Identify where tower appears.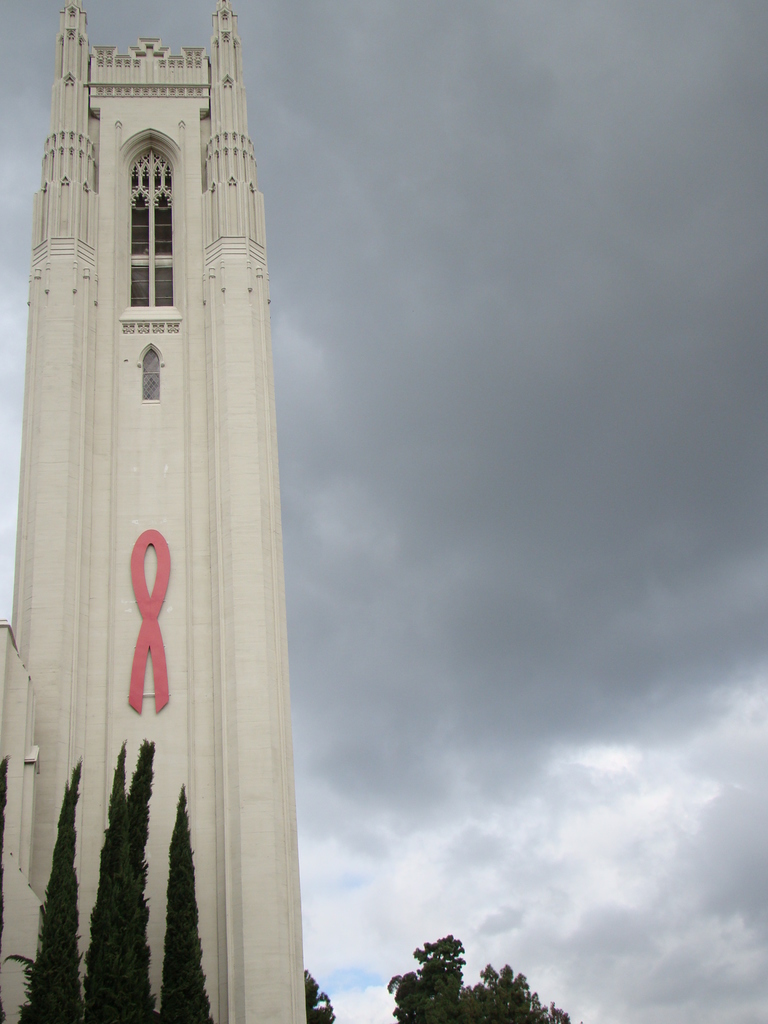
Appears at 0 0 310 1023.
